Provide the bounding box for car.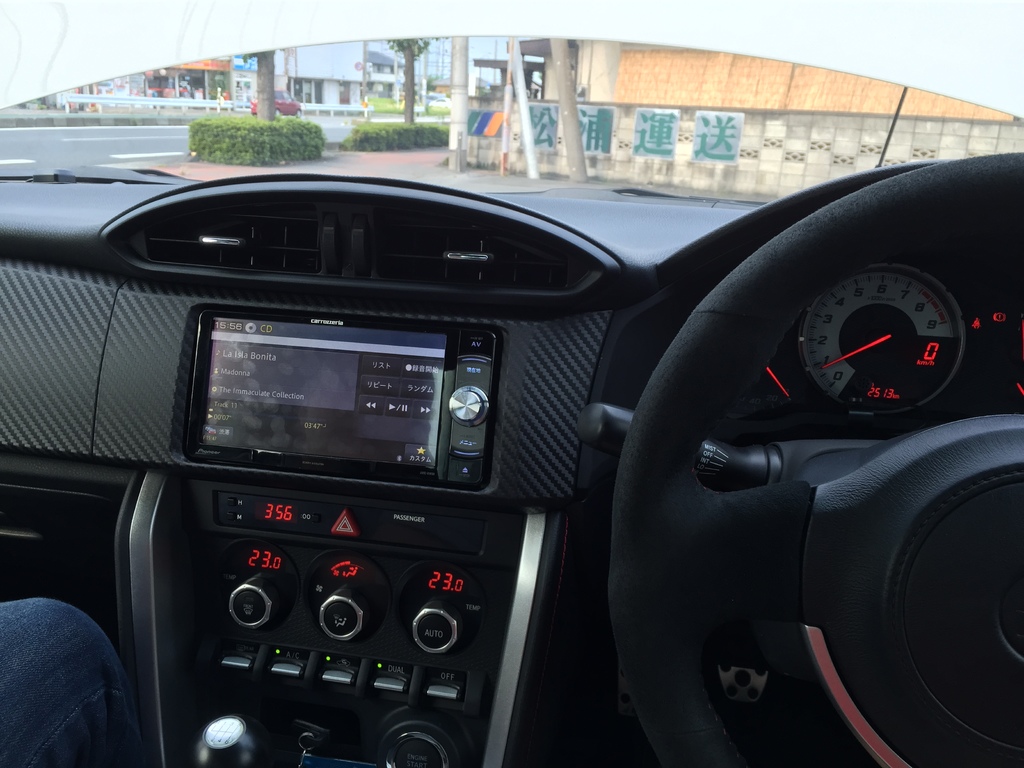
{"left": 0, "top": 37, "right": 1023, "bottom": 767}.
